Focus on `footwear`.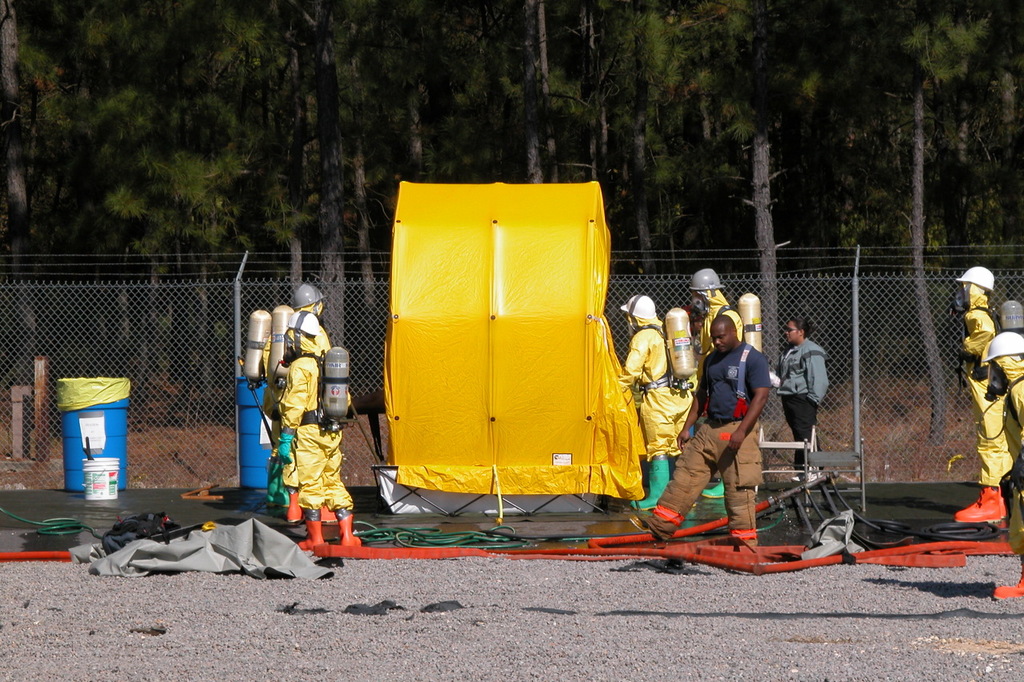
Focused at select_region(630, 515, 667, 547).
